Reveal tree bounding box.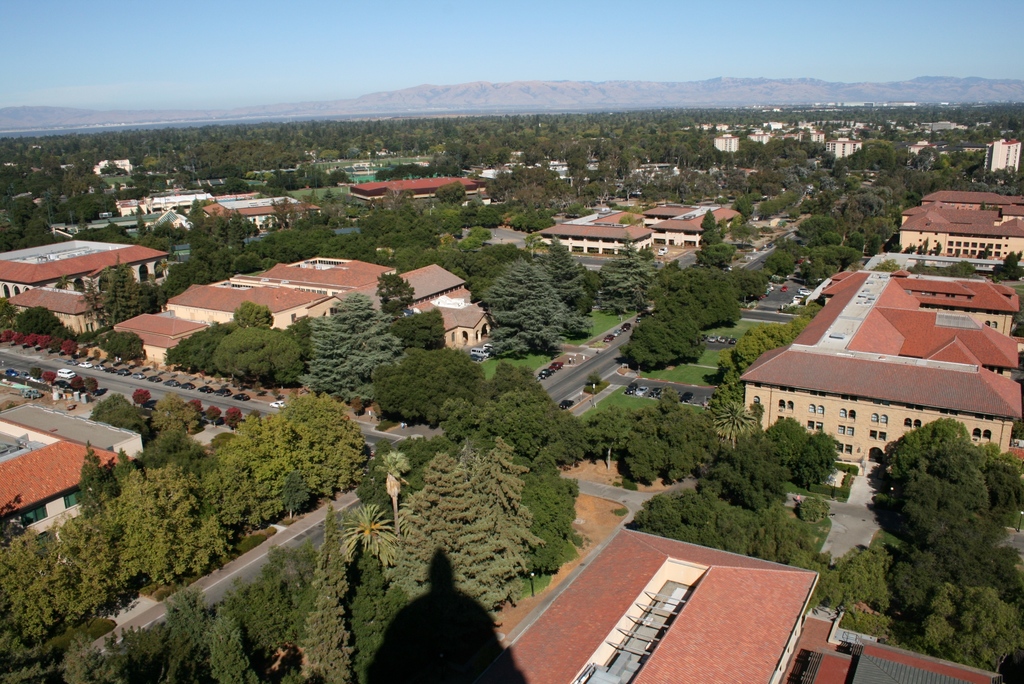
Revealed: locate(0, 293, 20, 336).
